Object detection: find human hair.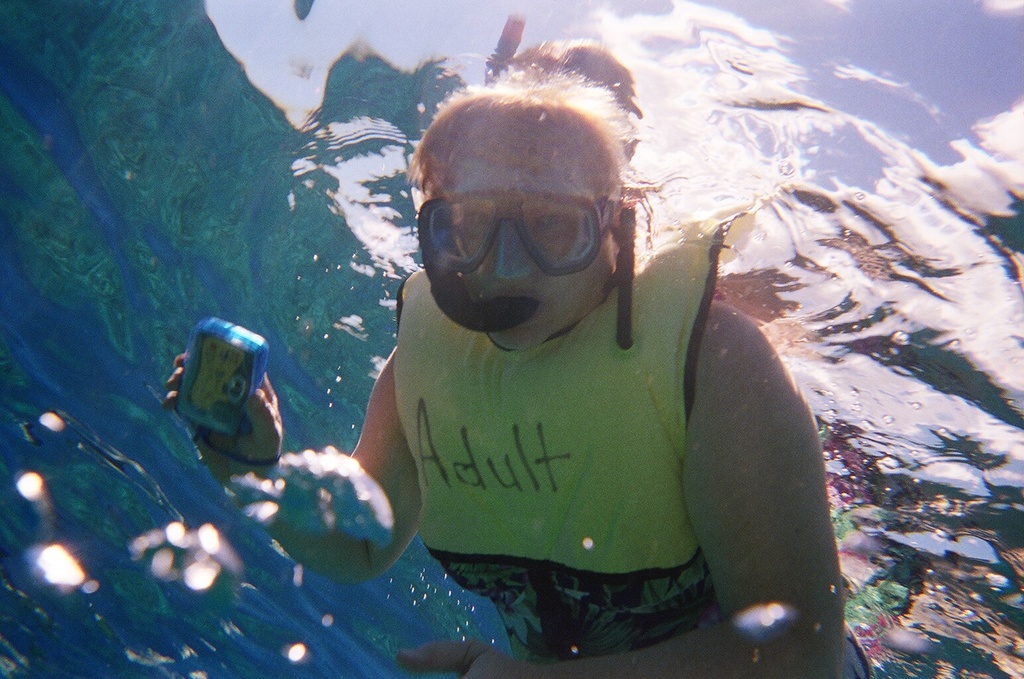
(419, 40, 626, 188).
